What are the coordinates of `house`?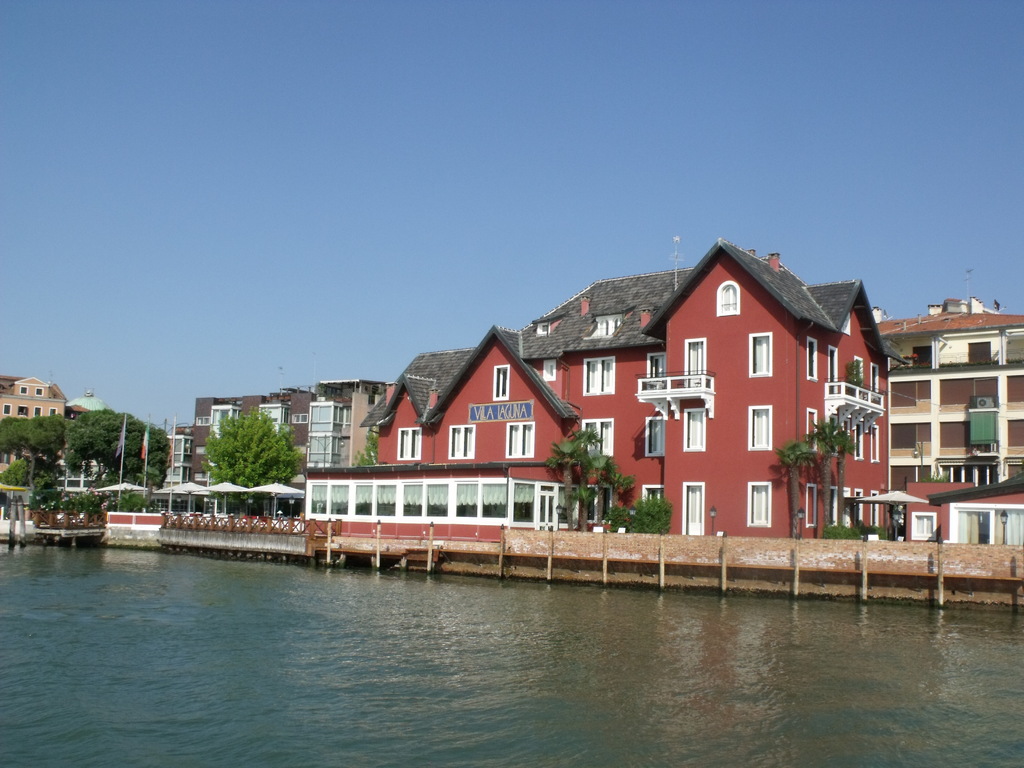
(x1=262, y1=388, x2=313, y2=477).
